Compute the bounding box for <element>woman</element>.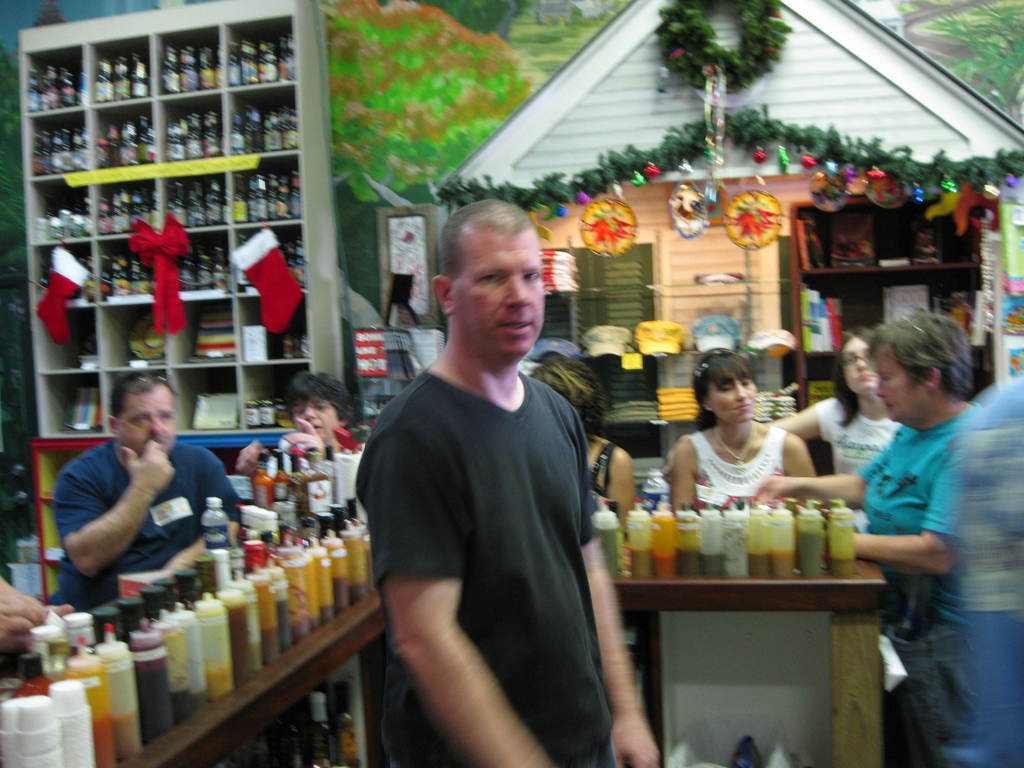
box(666, 366, 831, 531).
